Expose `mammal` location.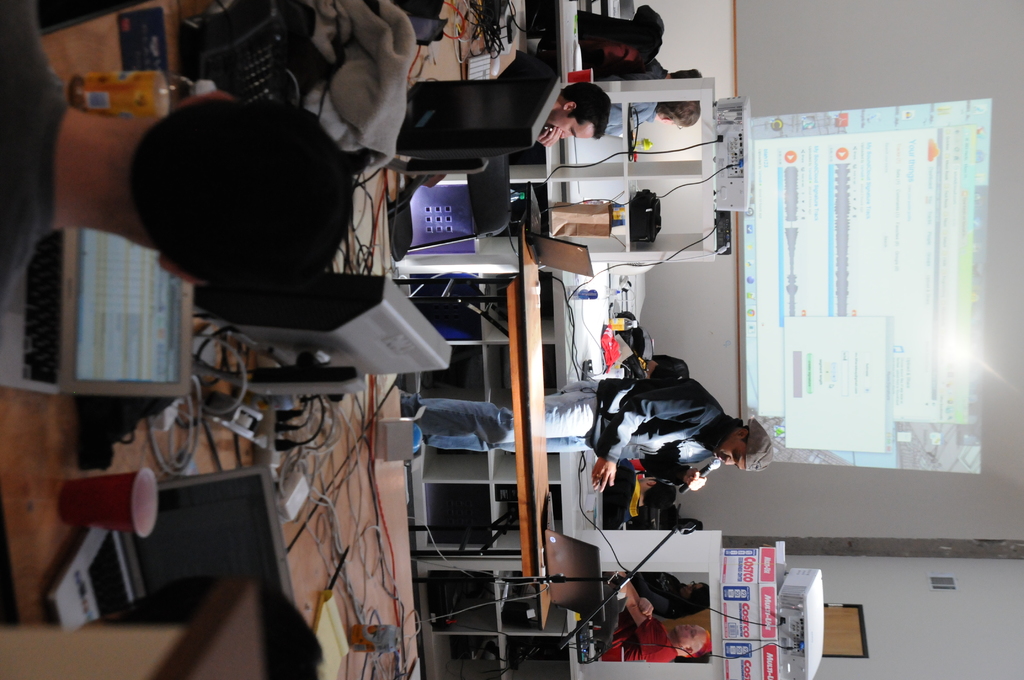
Exposed at {"left": 602, "top": 458, "right": 680, "bottom": 534}.
